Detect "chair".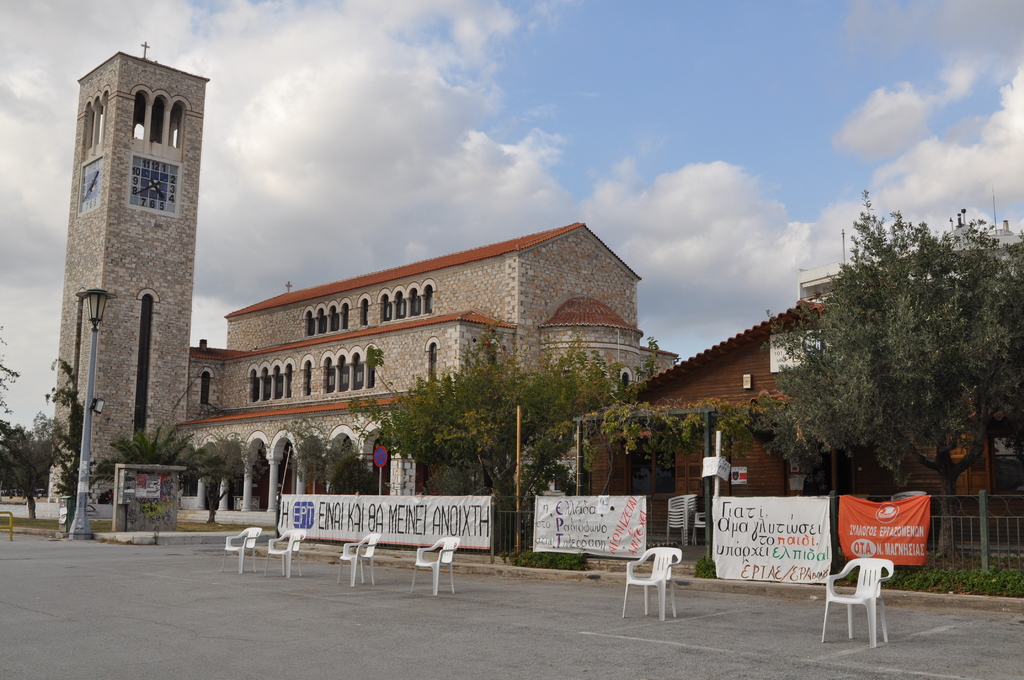
Detected at 220/524/262/572.
